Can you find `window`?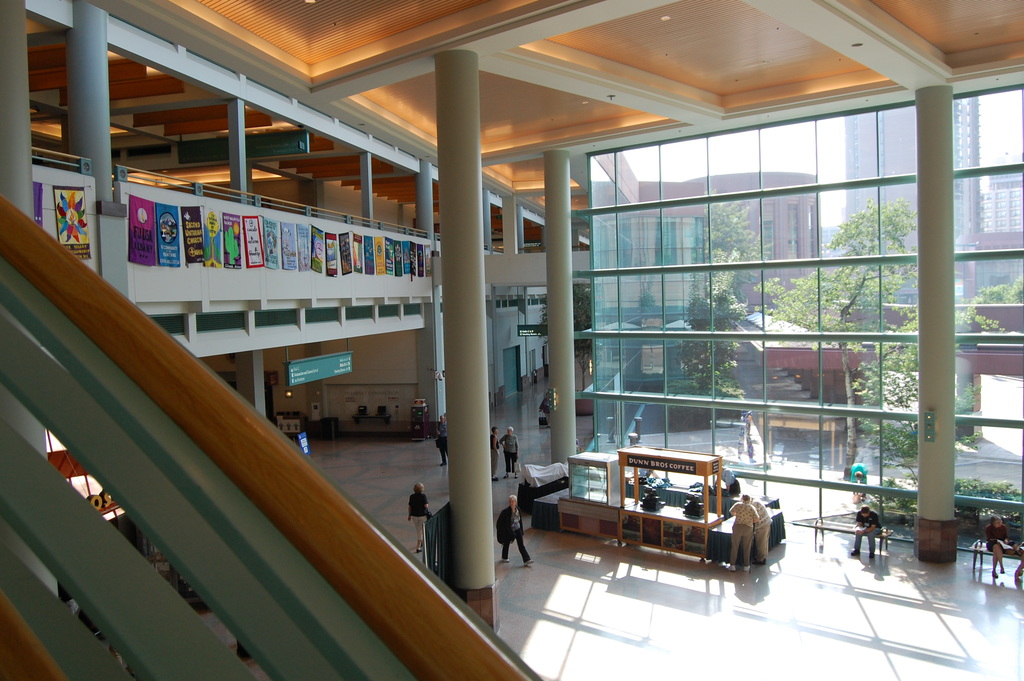
Yes, bounding box: (left=640, top=217, right=682, bottom=265).
